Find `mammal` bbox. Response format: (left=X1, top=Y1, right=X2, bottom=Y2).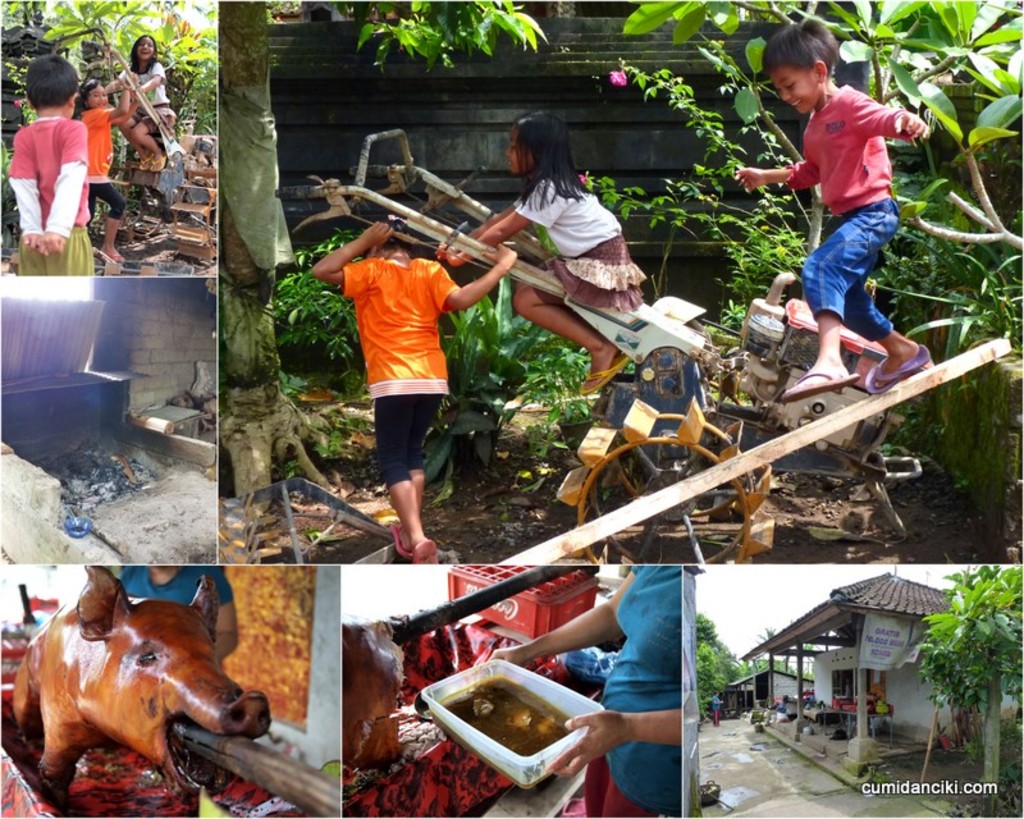
(left=118, top=567, right=242, bottom=662).
